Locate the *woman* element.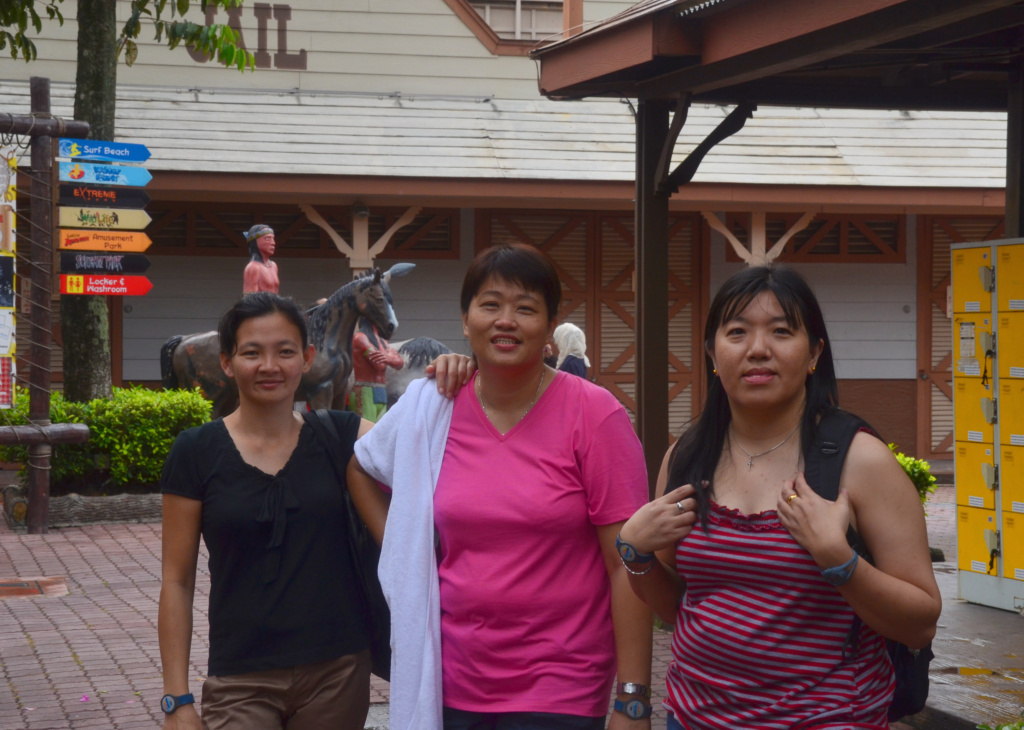
Element bbox: bbox=[159, 294, 477, 728].
